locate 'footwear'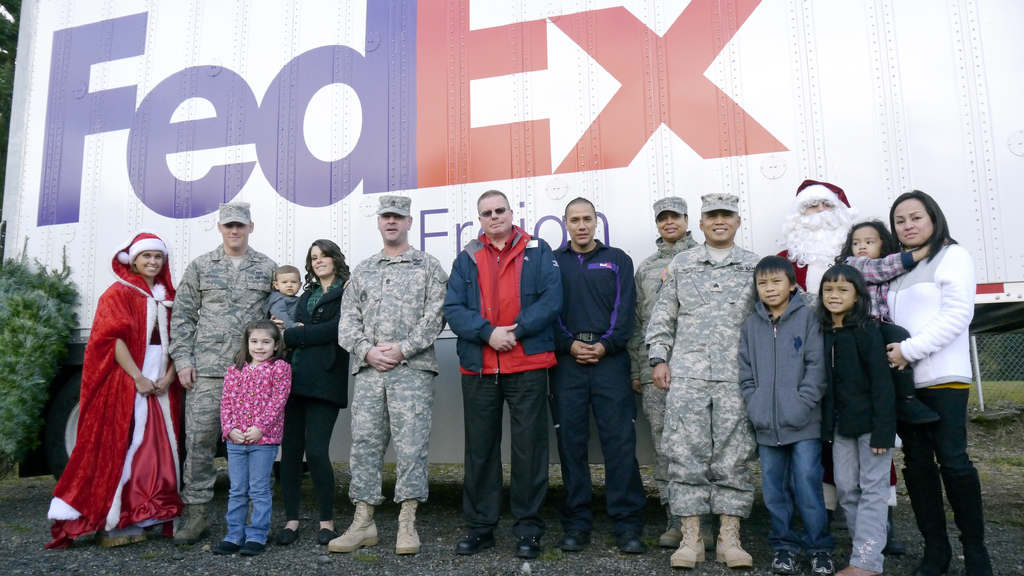
locate(669, 515, 705, 568)
